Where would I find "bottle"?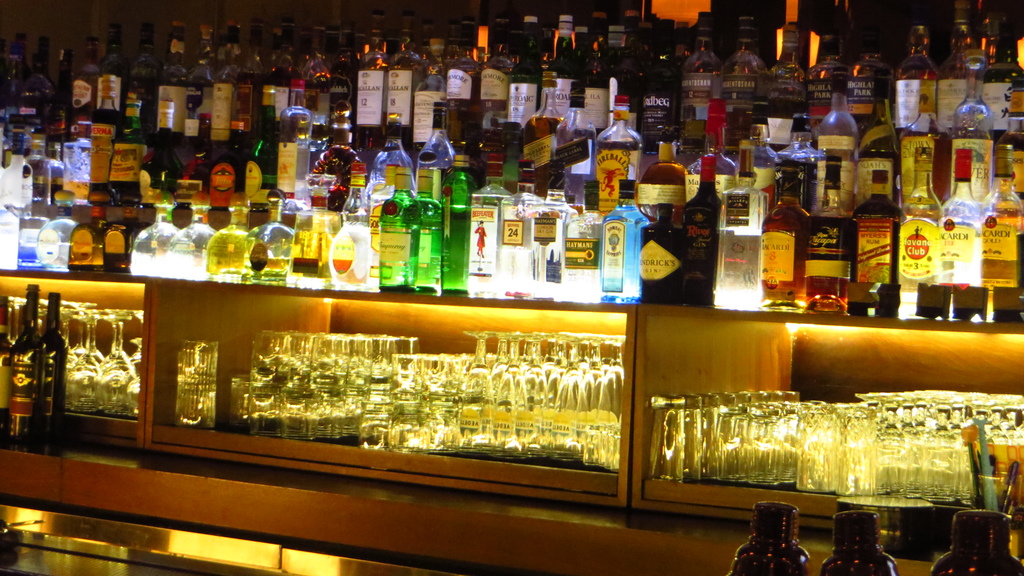
At <bbox>153, 30, 188, 141</bbox>.
